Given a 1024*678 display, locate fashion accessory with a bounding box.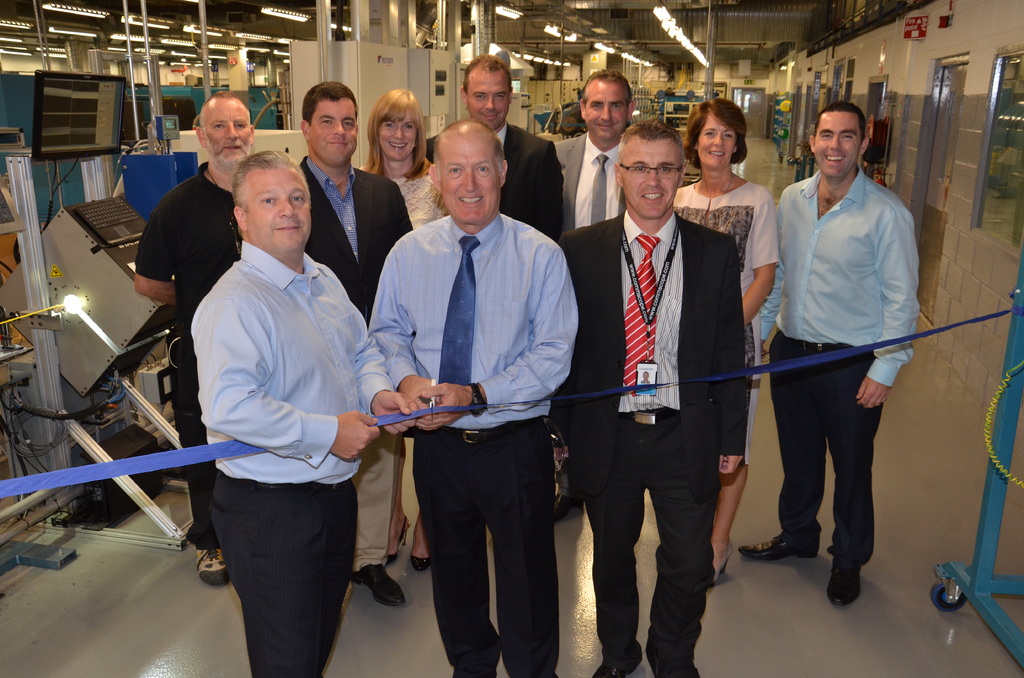
Located: <box>433,236,480,391</box>.
